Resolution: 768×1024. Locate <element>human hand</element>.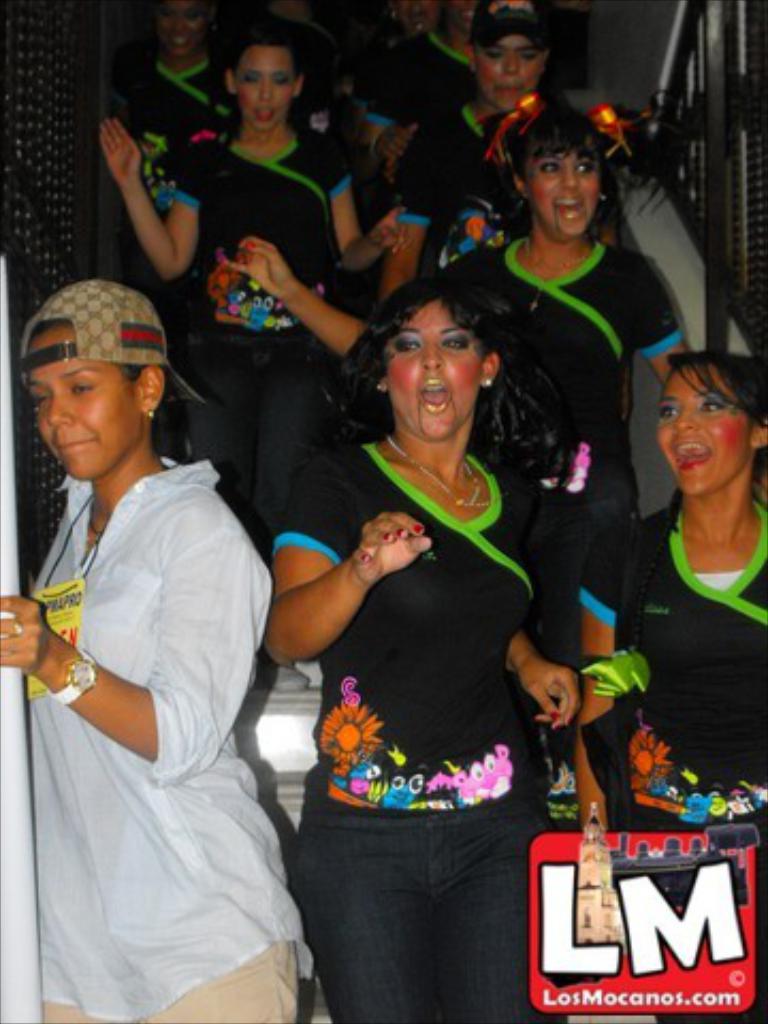
(224, 237, 297, 297).
